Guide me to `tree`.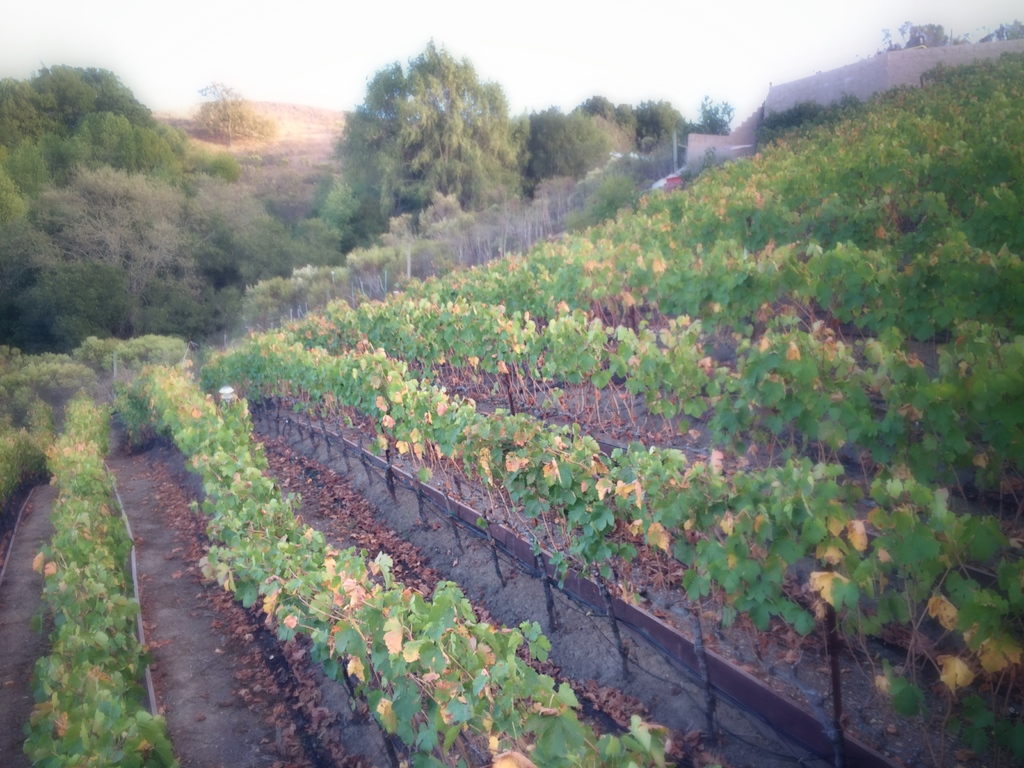
Guidance: <region>628, 99, 690, 154</region>.
